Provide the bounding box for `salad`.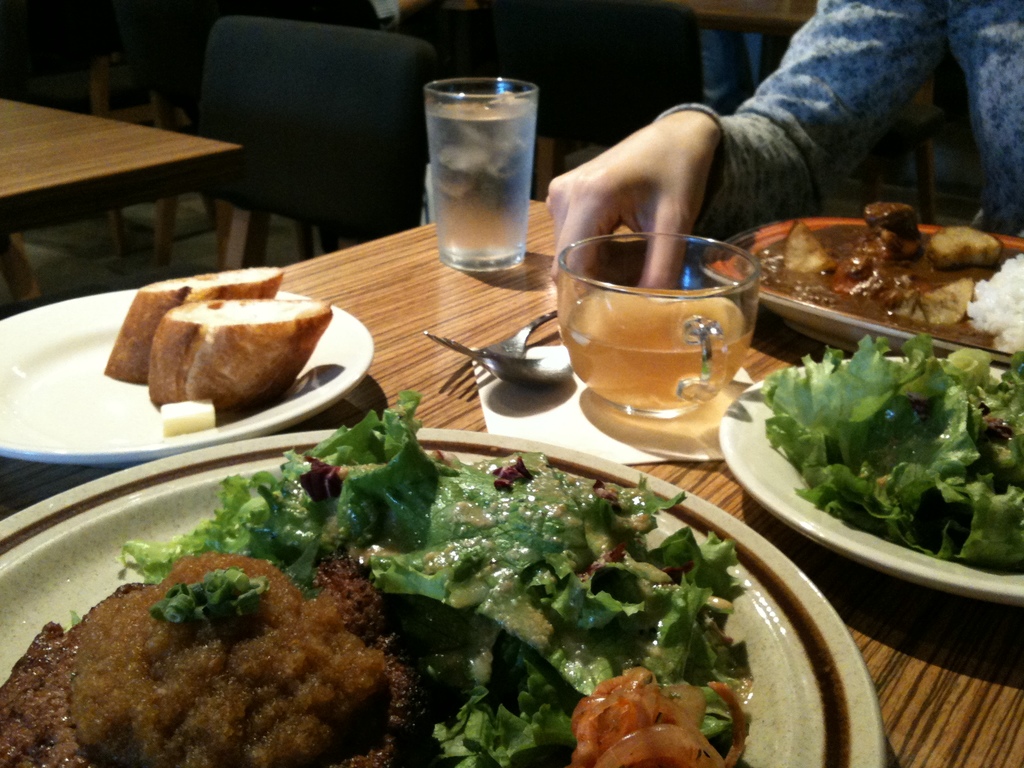
x1=125, y1=394, x2=755, y2=767.
